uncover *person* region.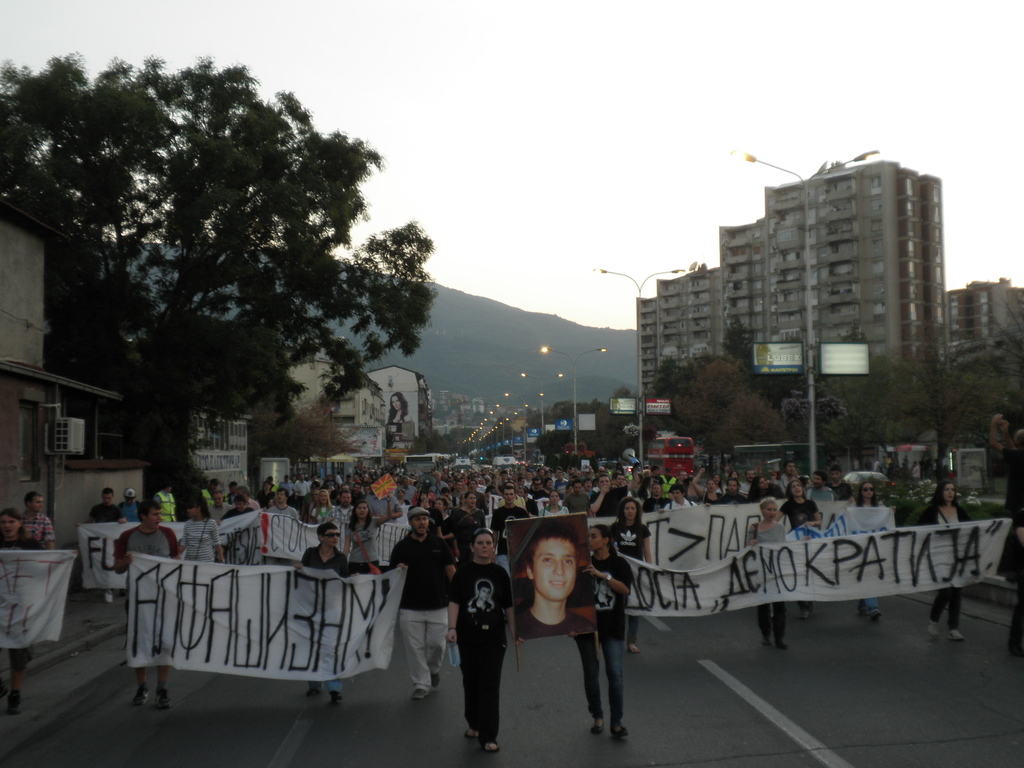
Uncovered: 735, 499, 797, 652.
